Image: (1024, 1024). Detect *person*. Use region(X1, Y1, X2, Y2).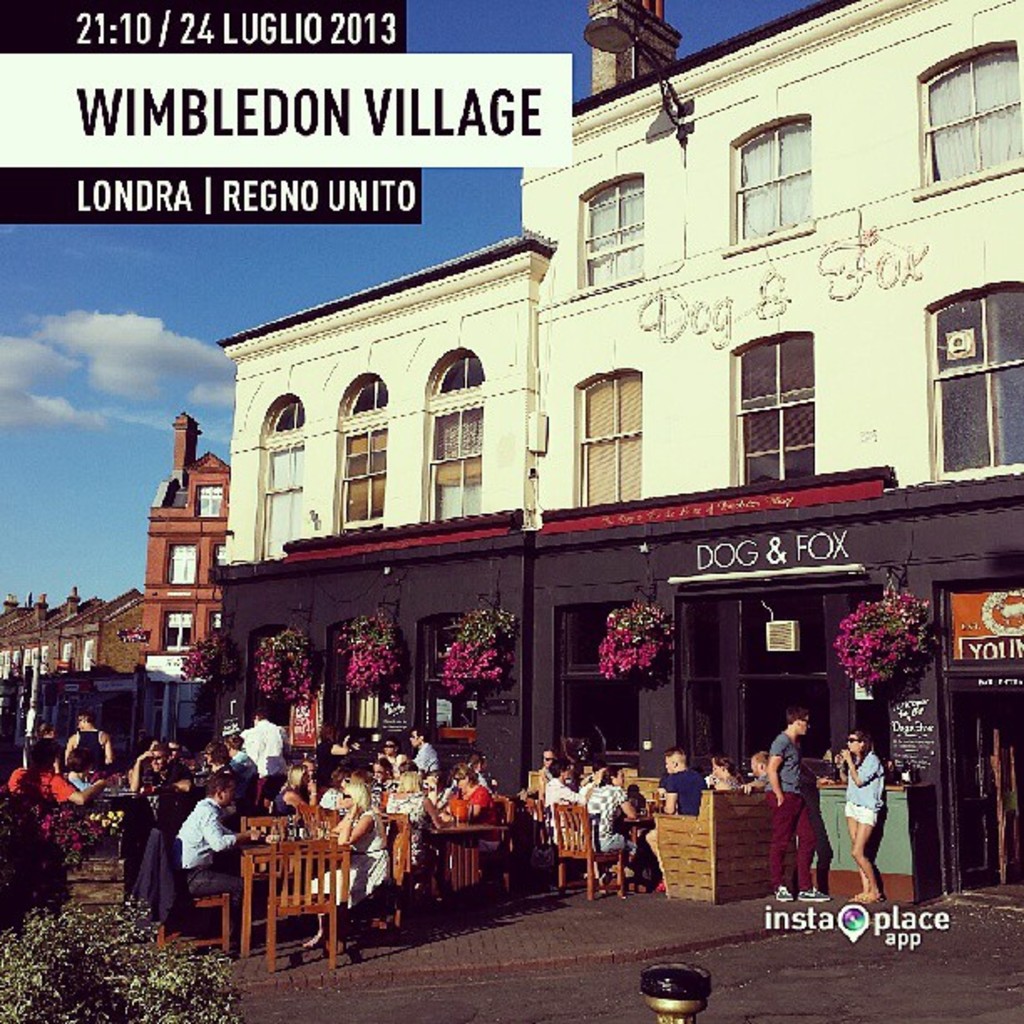
region(0, 740, 122, 850).
